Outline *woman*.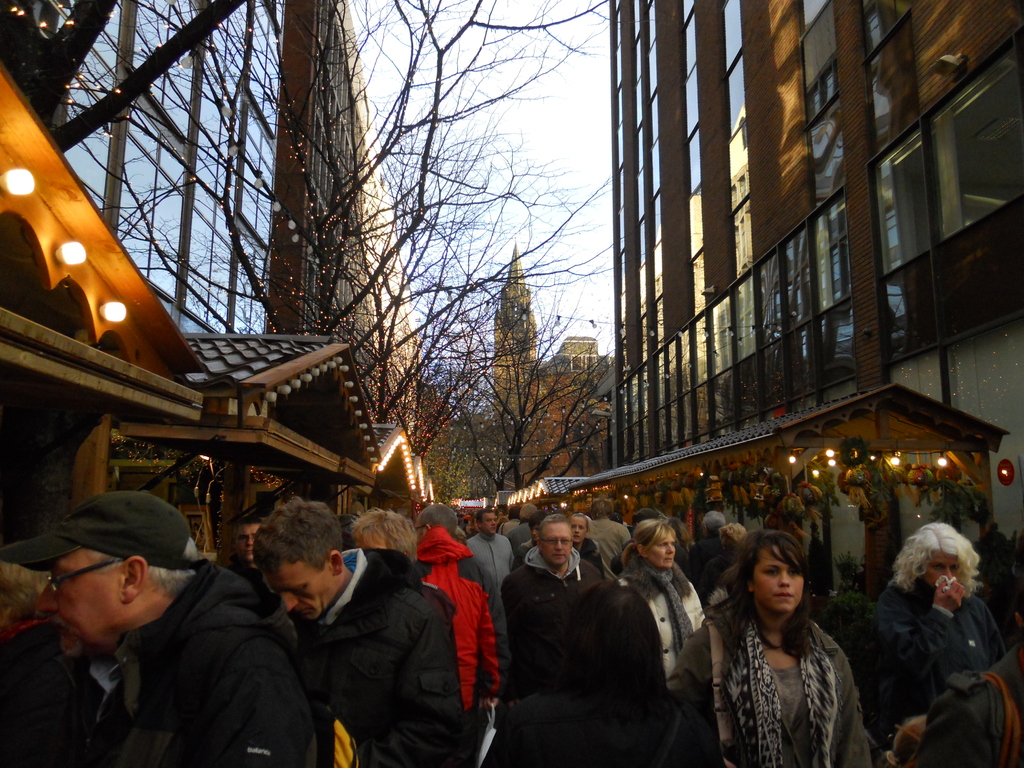
Outline: detection(571, 513, 599, 577).
